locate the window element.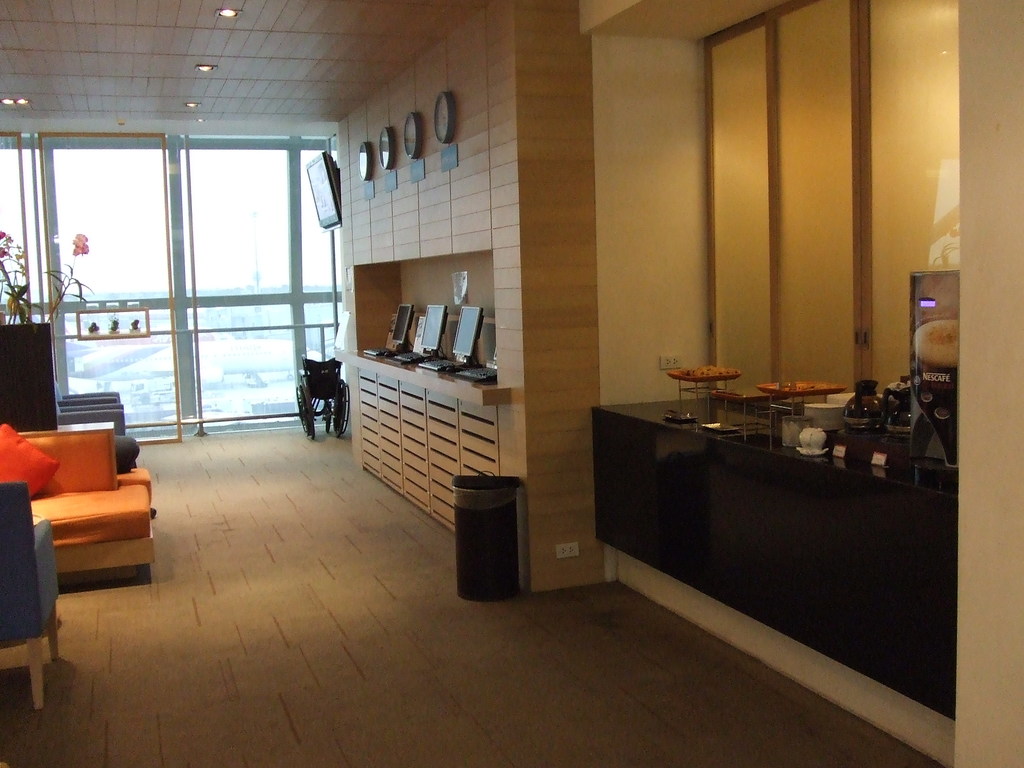
Element bbox: [172, 139, 298, 300].
